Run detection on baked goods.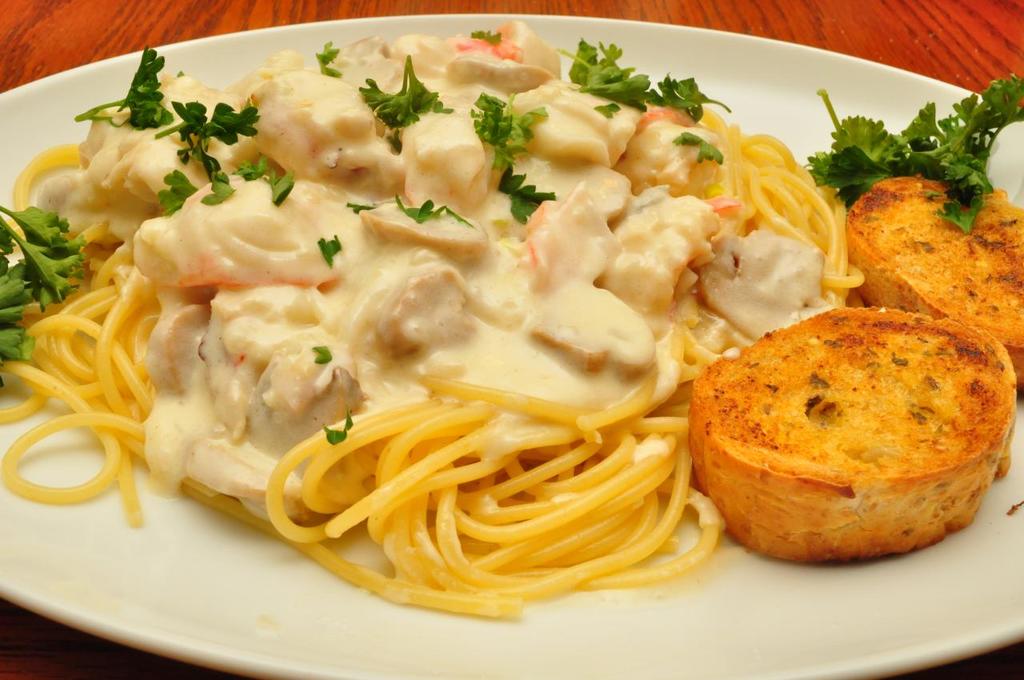
Result: region(842, 176, 1023, 387).
